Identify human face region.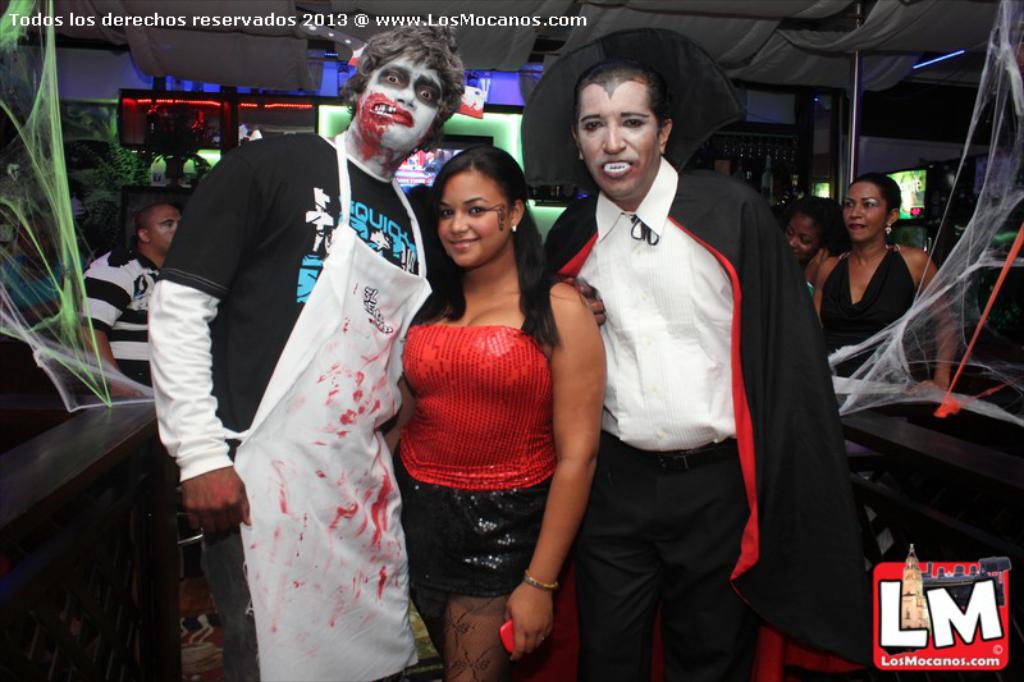
Region: locate(782, 210, 814, 257).
